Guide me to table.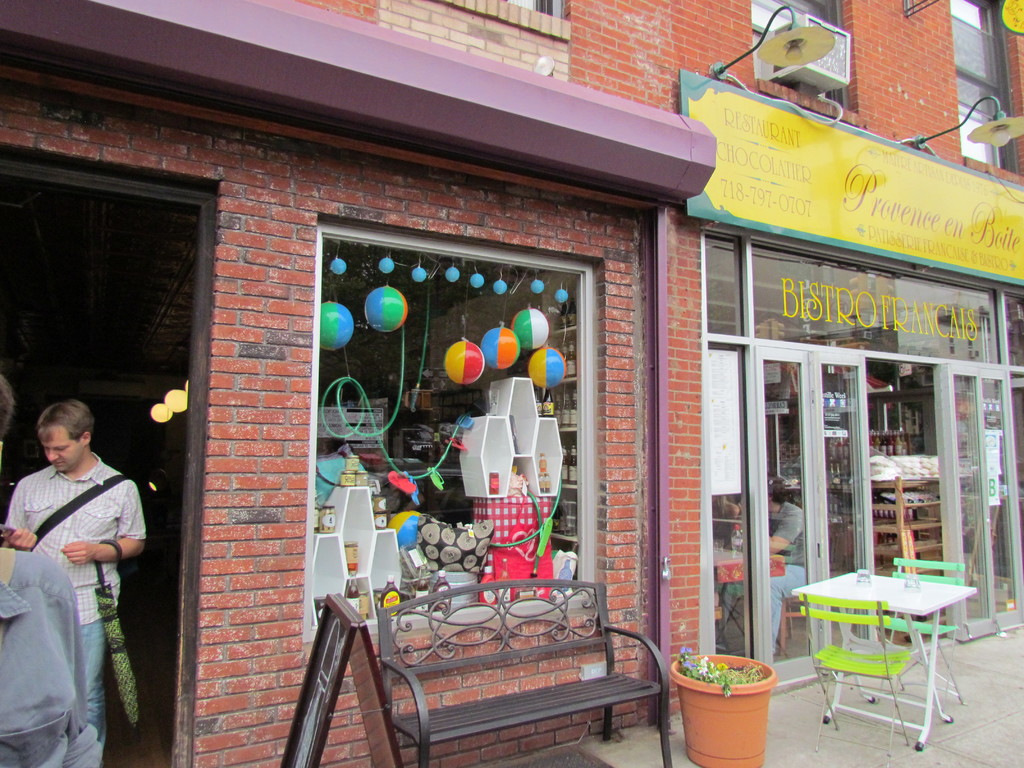
Guidance: (x1=792, y1=577, x2=982, y2=740).
